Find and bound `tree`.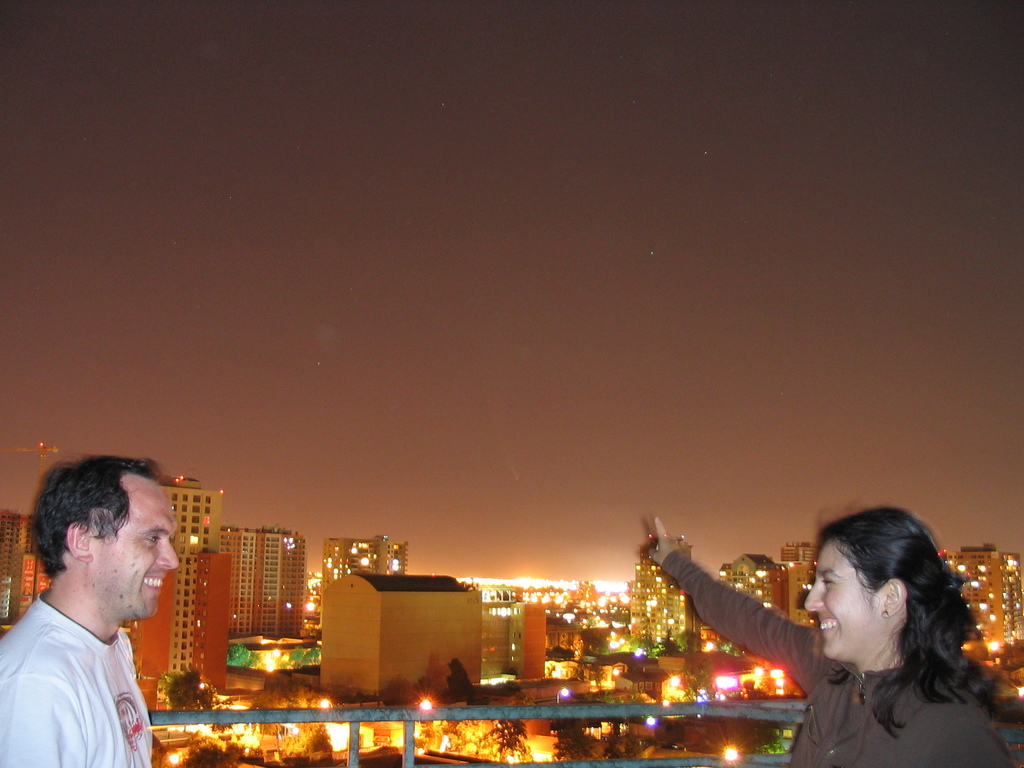
Bound: bbox(286, 645, 303, 664).
